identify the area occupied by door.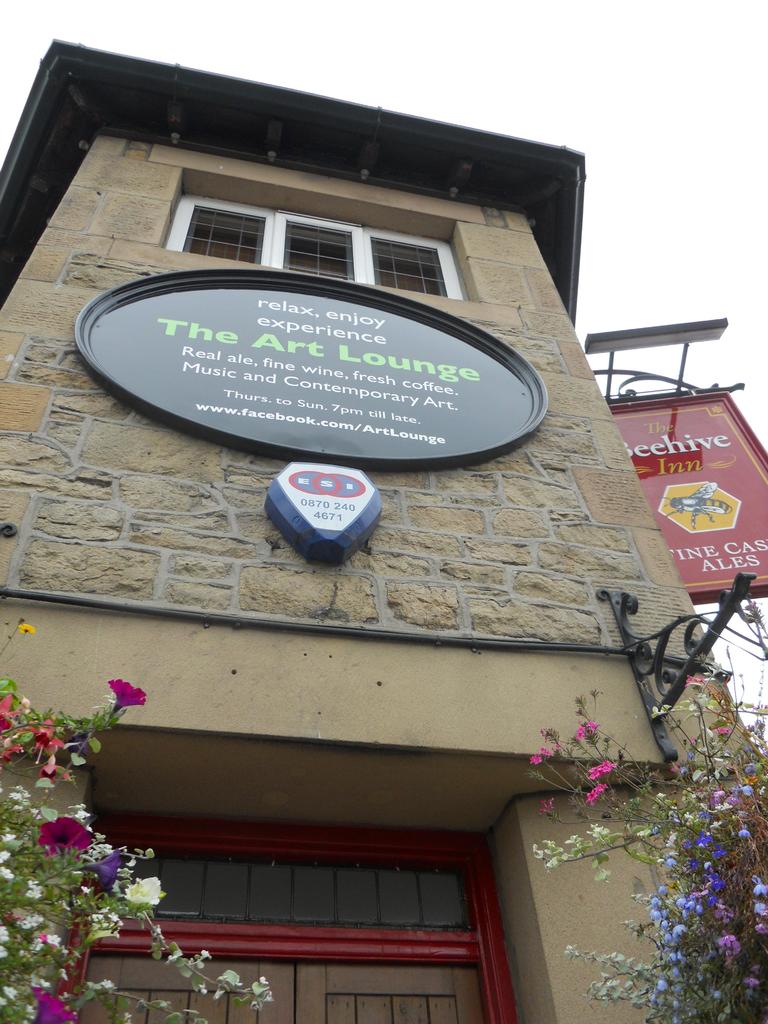
Area: 77, 954, 287, 1023.
